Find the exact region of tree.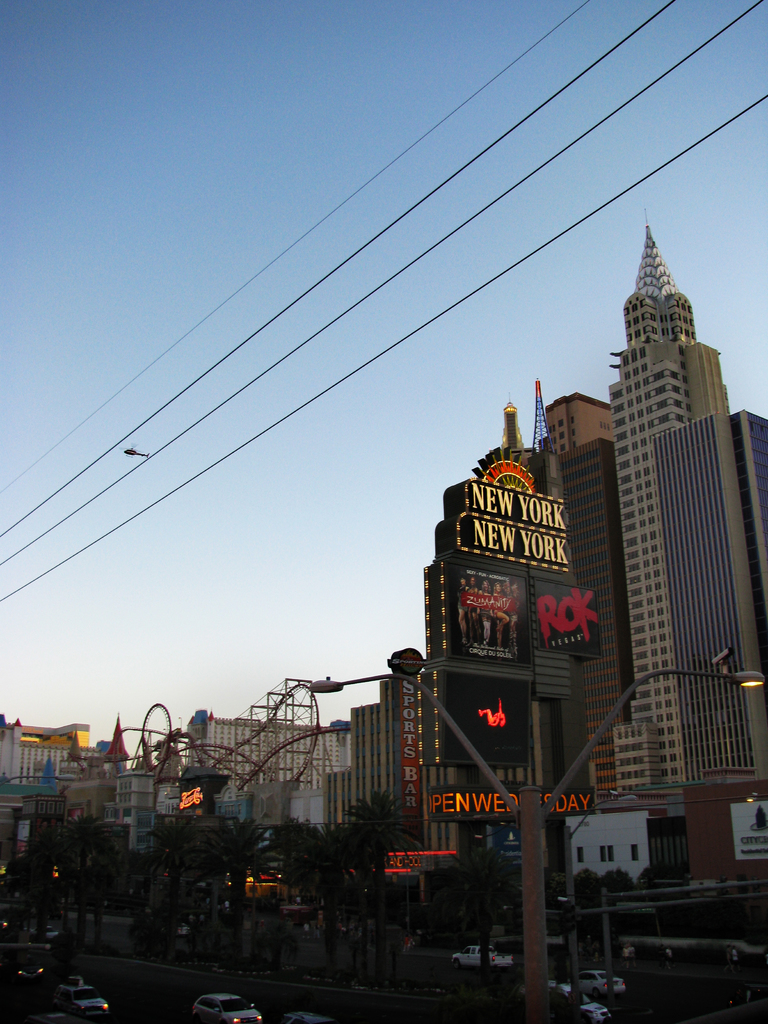
Exact region: 439 848 518 995.
